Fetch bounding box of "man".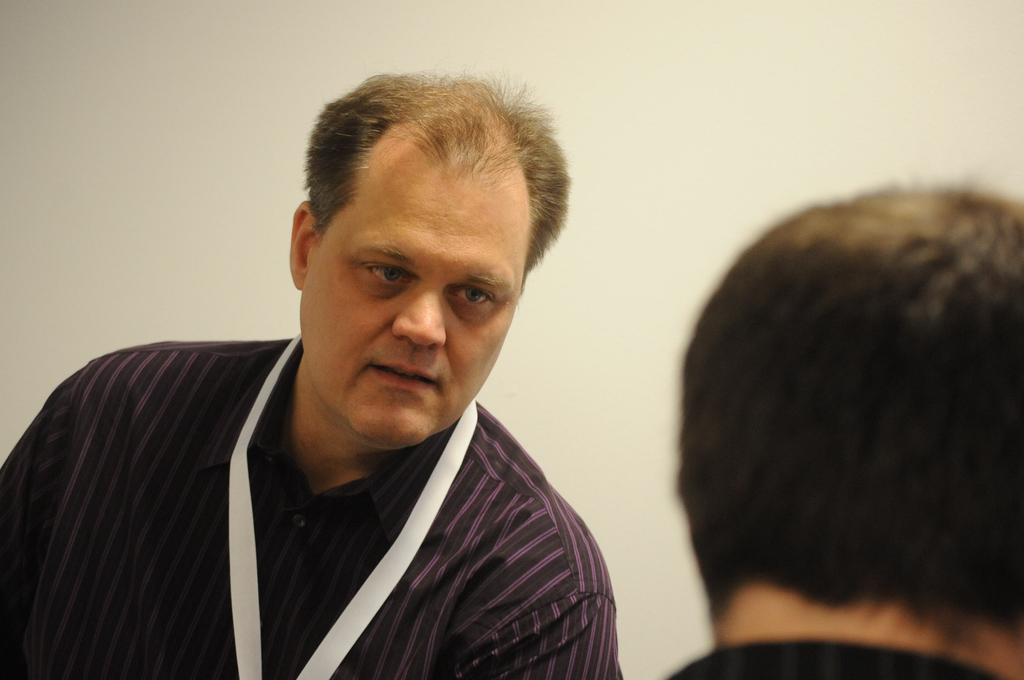
Bbox: {"left": 26, "top": 95, "right": 666, "bottom": 676}.
